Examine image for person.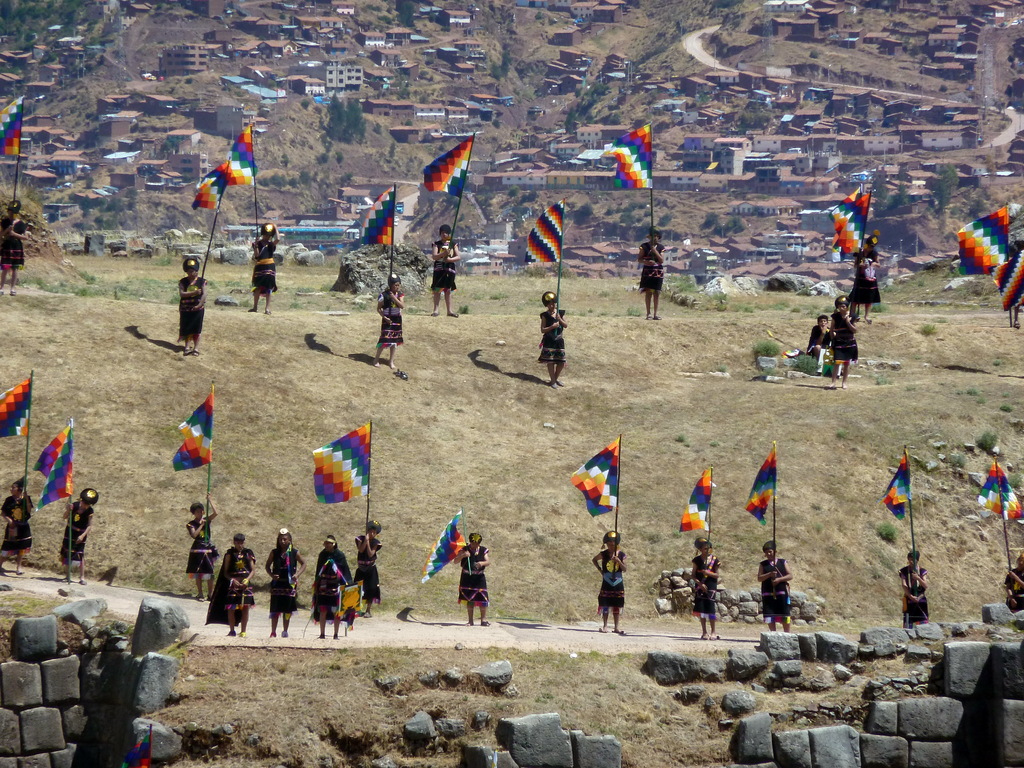
Examination result: l=691, t=538, r=724, b=642.
